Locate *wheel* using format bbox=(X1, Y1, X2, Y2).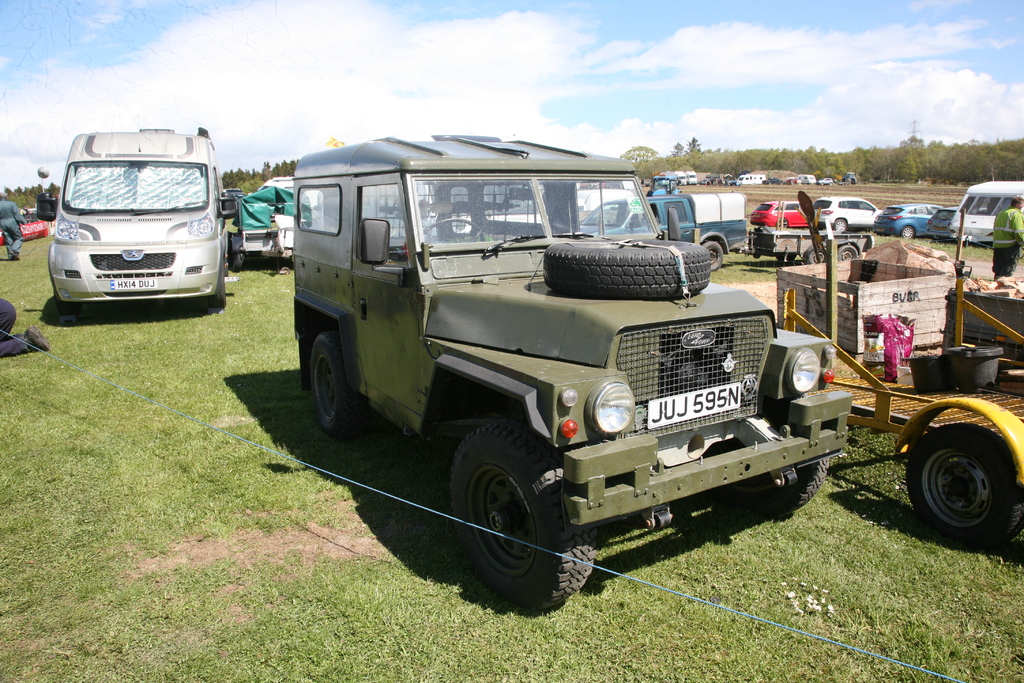
bbox=(697, 236, 726, 270).
